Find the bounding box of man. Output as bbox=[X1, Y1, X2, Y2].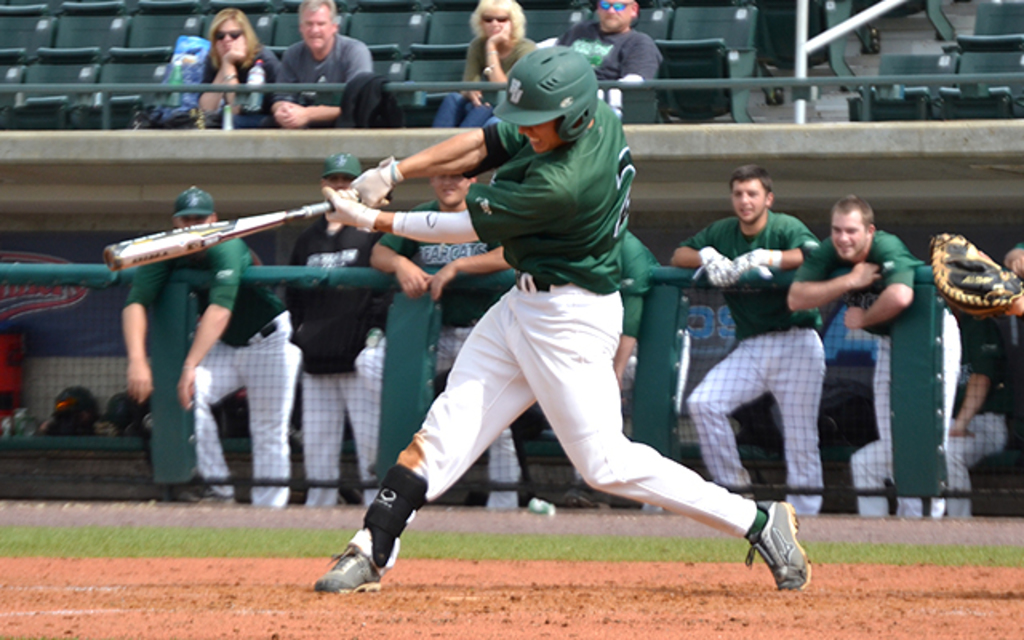
bbox=[670, 163, 827, 517].
